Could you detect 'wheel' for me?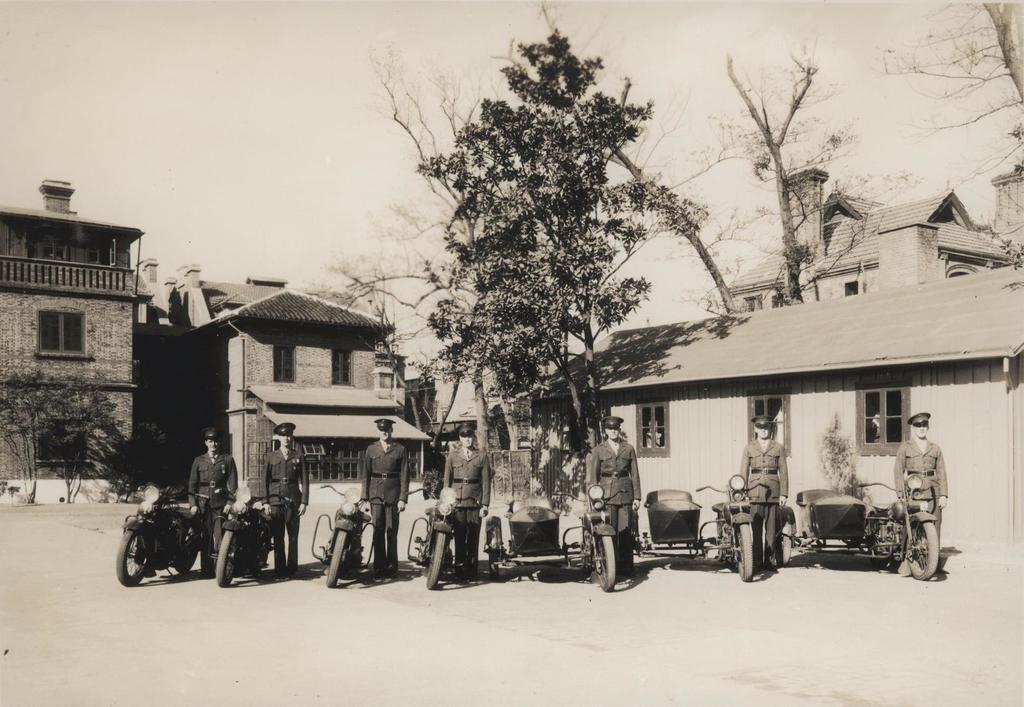
Detection result: Rect(116, 528, 156, 585).
